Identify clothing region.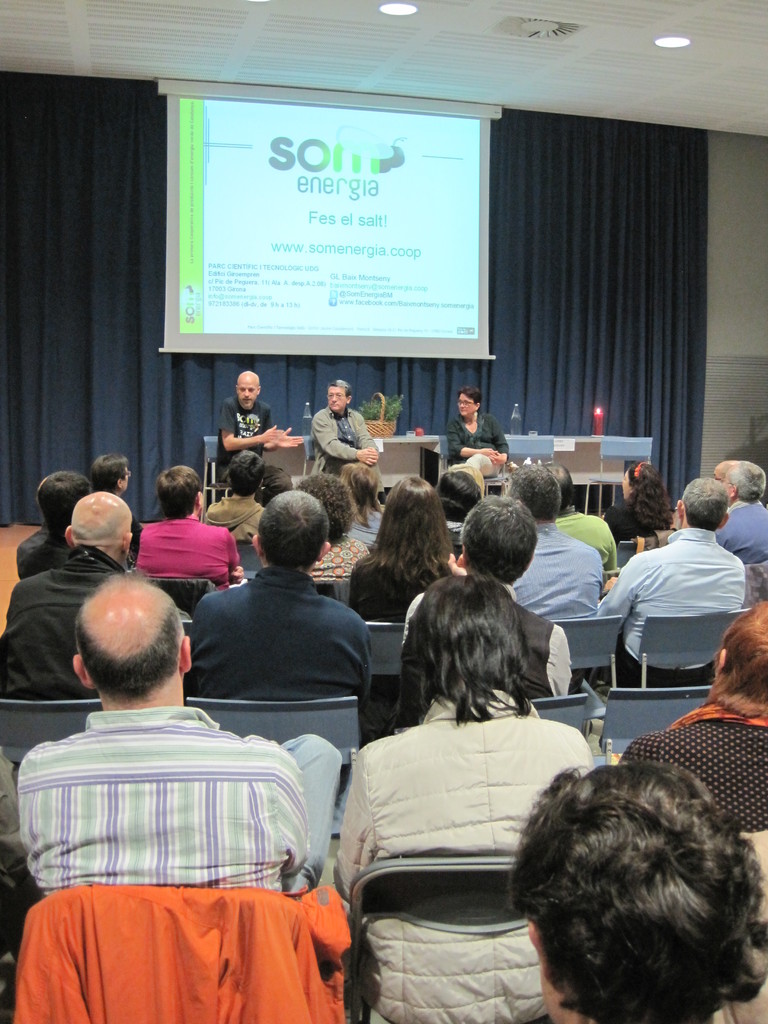
Region: box=[550, 509, 613, 574].
